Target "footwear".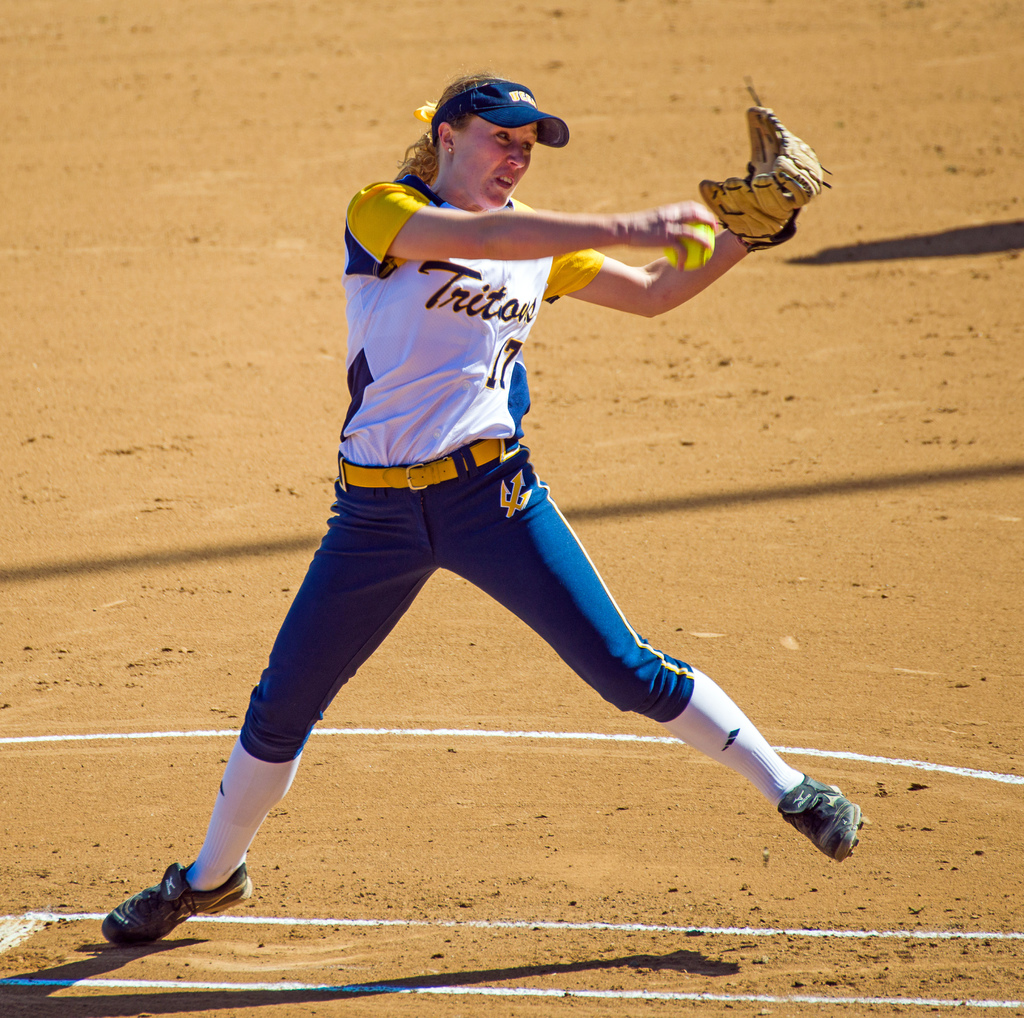
Target region: (769, 774, 863, 864).
